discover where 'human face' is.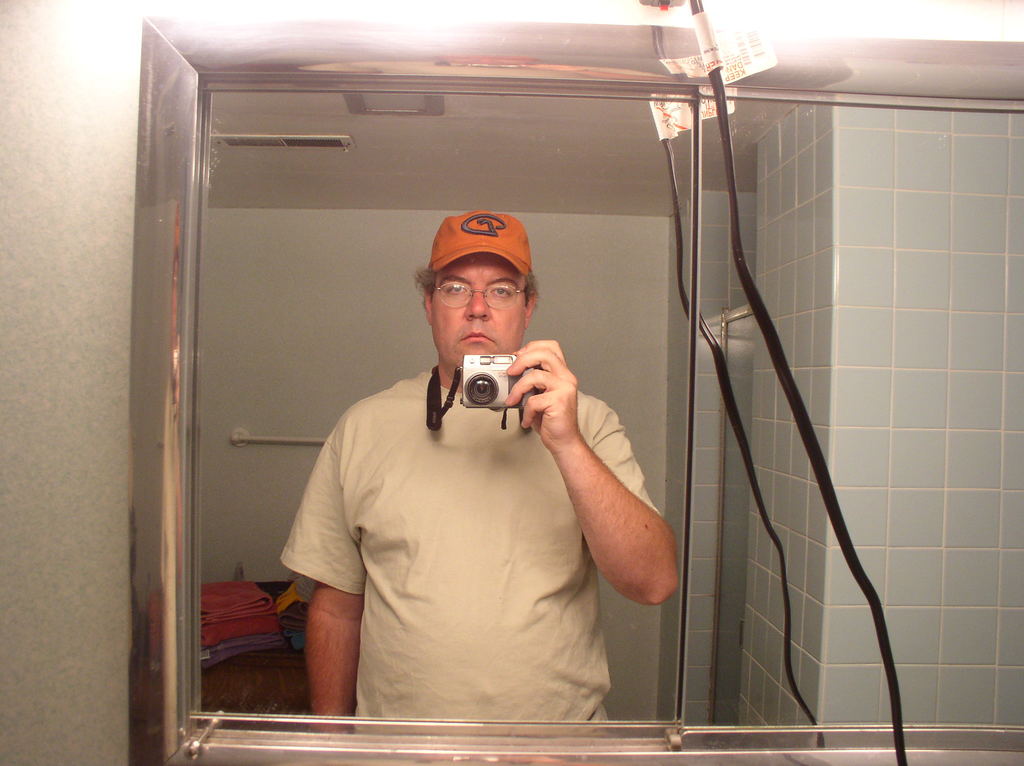
Discovered at [x1=434, y1=255, x2=522, y2=377].
